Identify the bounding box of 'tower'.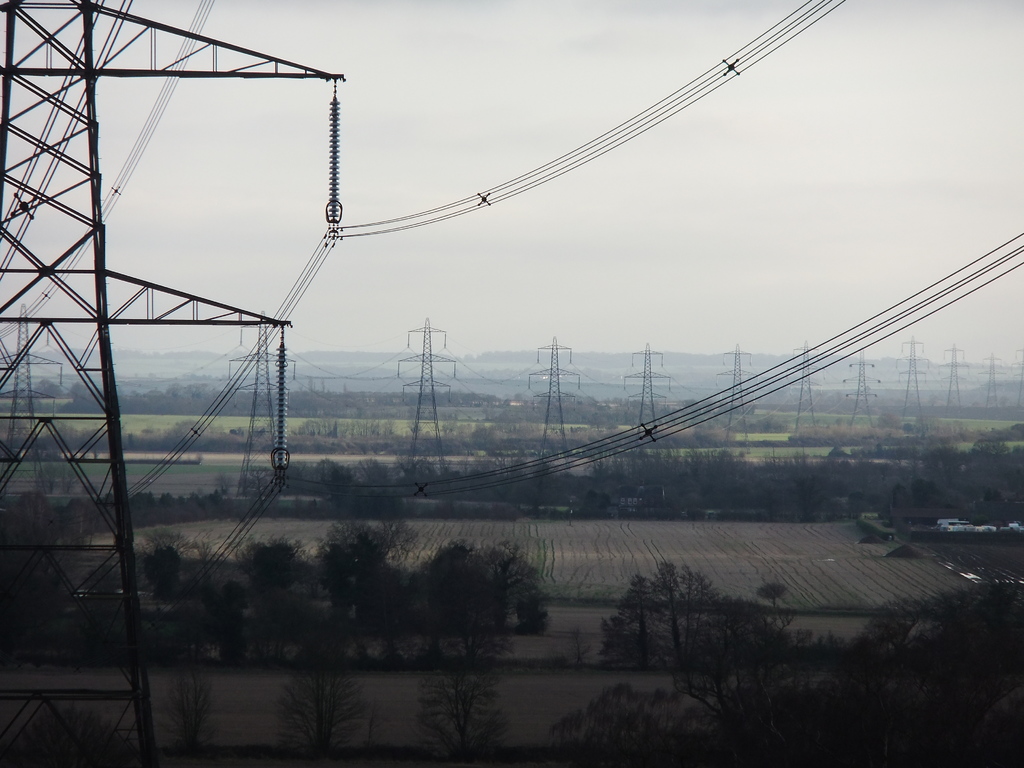
(0, 0, 344, 750).
